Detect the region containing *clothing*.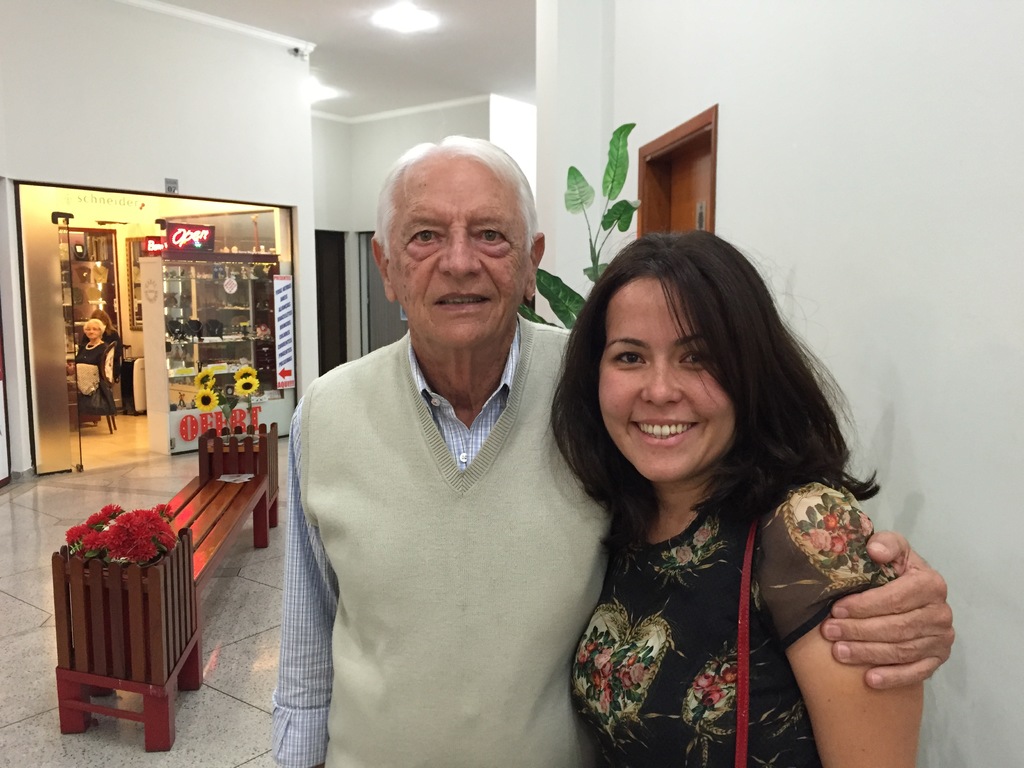
275, 296, 570, 767.
